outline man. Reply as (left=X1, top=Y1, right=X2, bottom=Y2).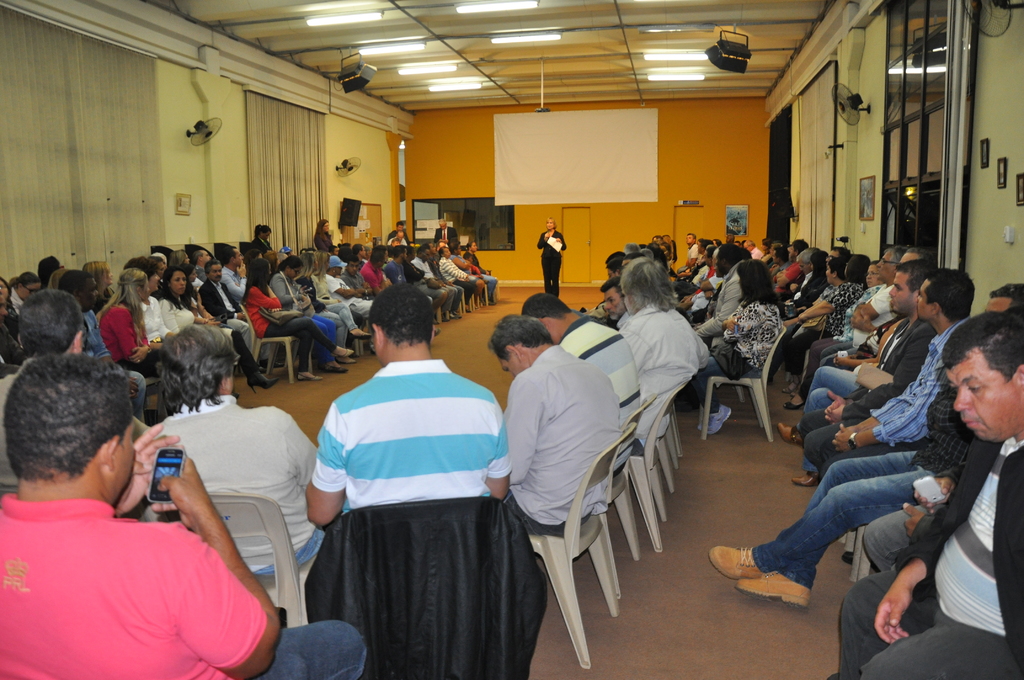
(left=383, top=241, right=415, bottom=287).
